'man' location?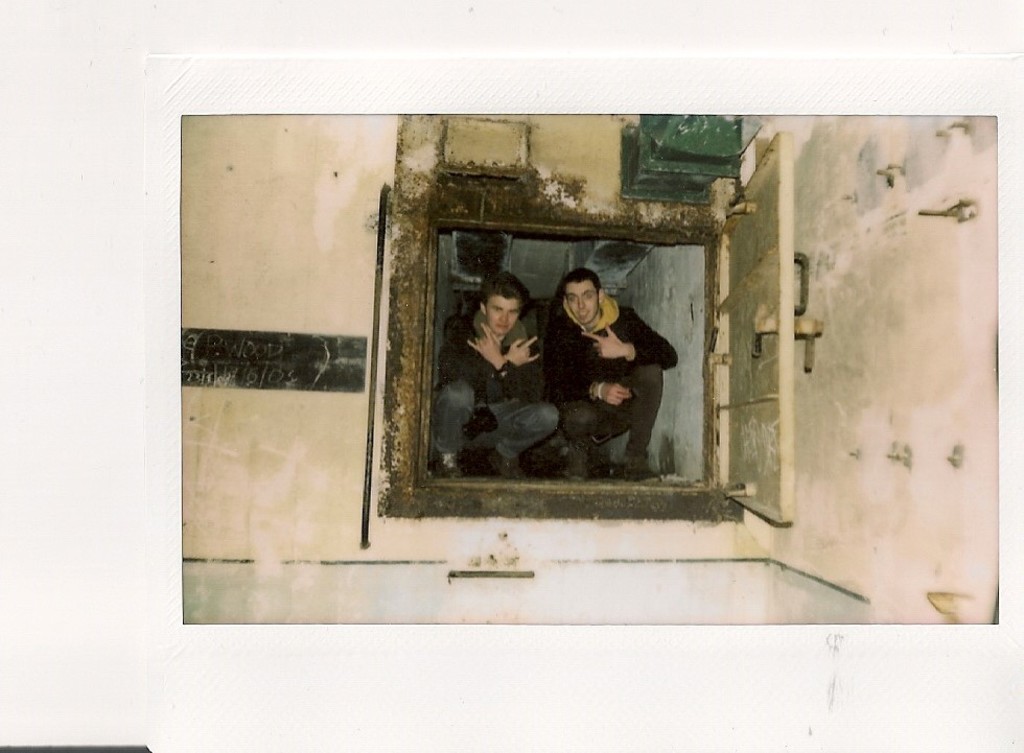
<region>515, 257, 665, 466</region>
